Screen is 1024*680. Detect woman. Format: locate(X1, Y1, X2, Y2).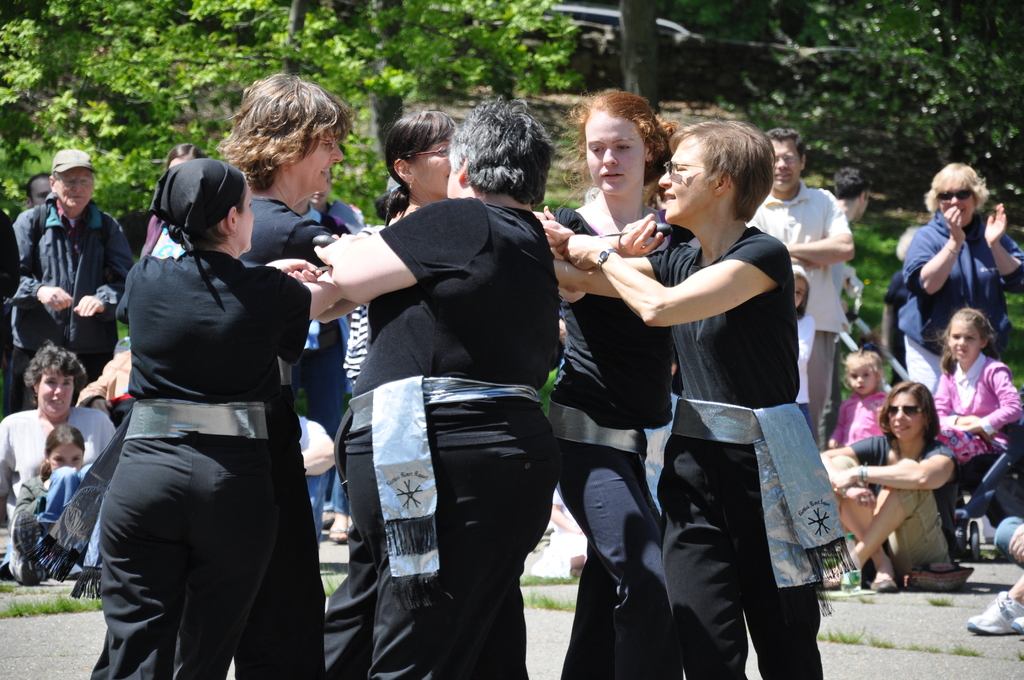
locate(90, 158, 346, 679).
